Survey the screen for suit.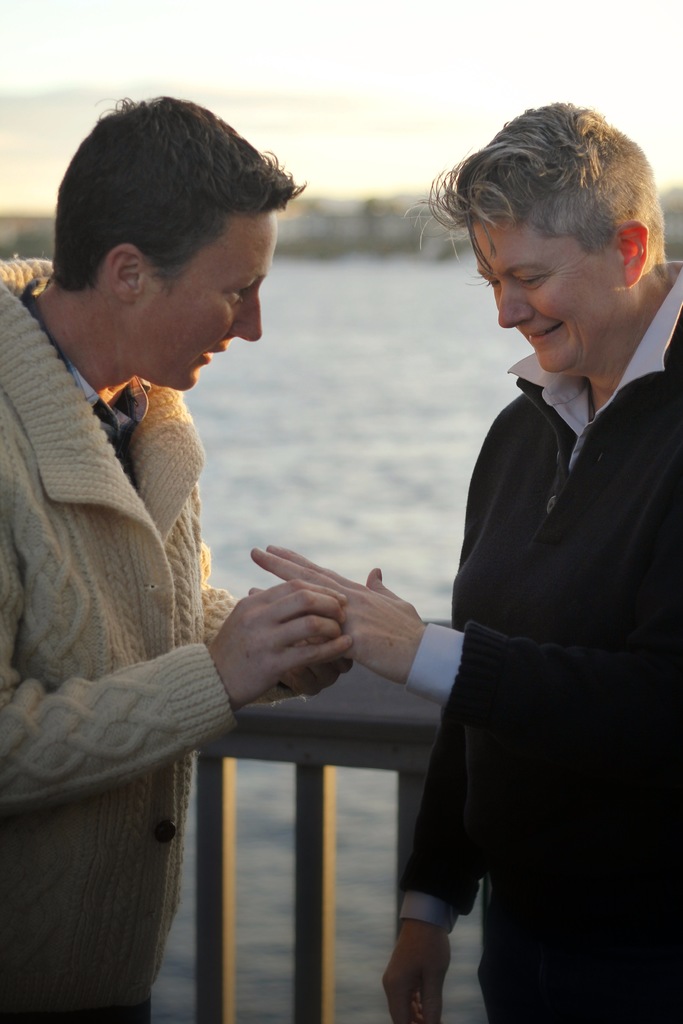
Survey found: (left=391, top=223, right=675, bottom=977).
